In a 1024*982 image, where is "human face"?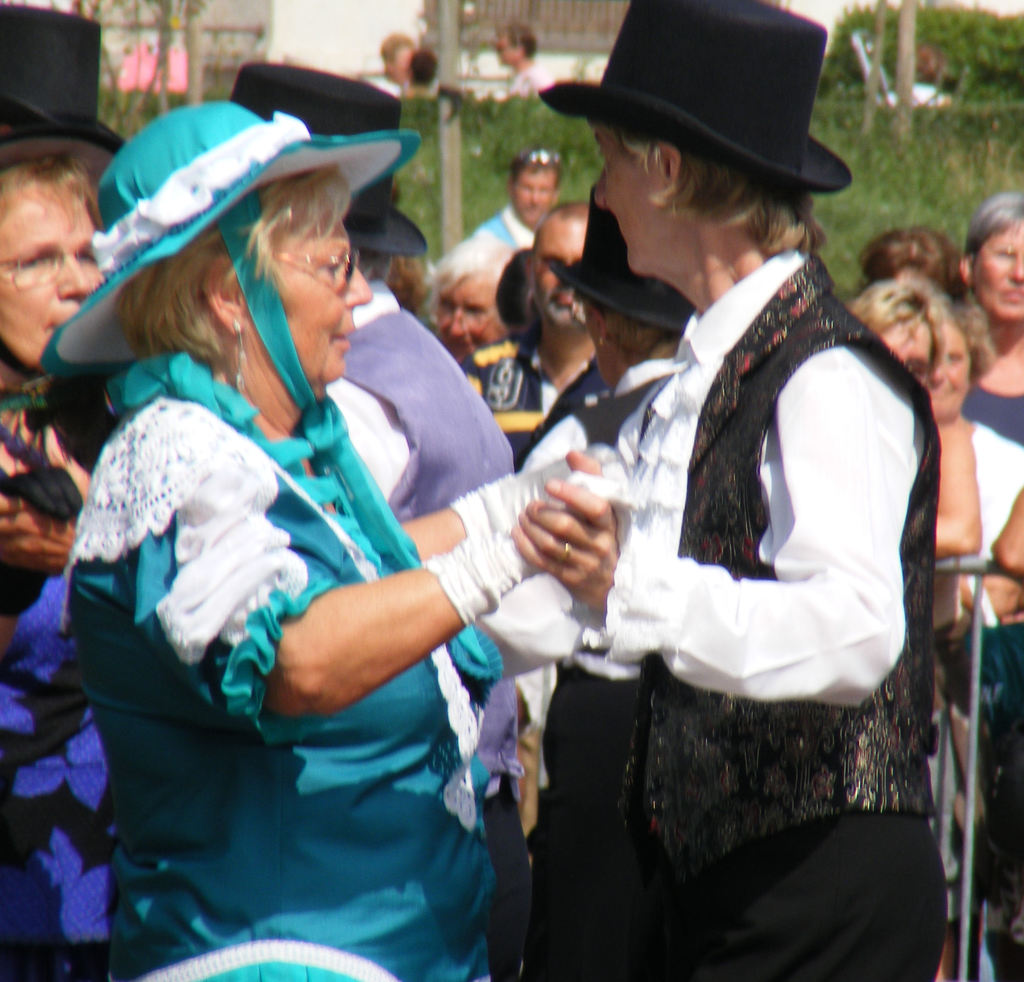
box(541, 216, 592, 259).
